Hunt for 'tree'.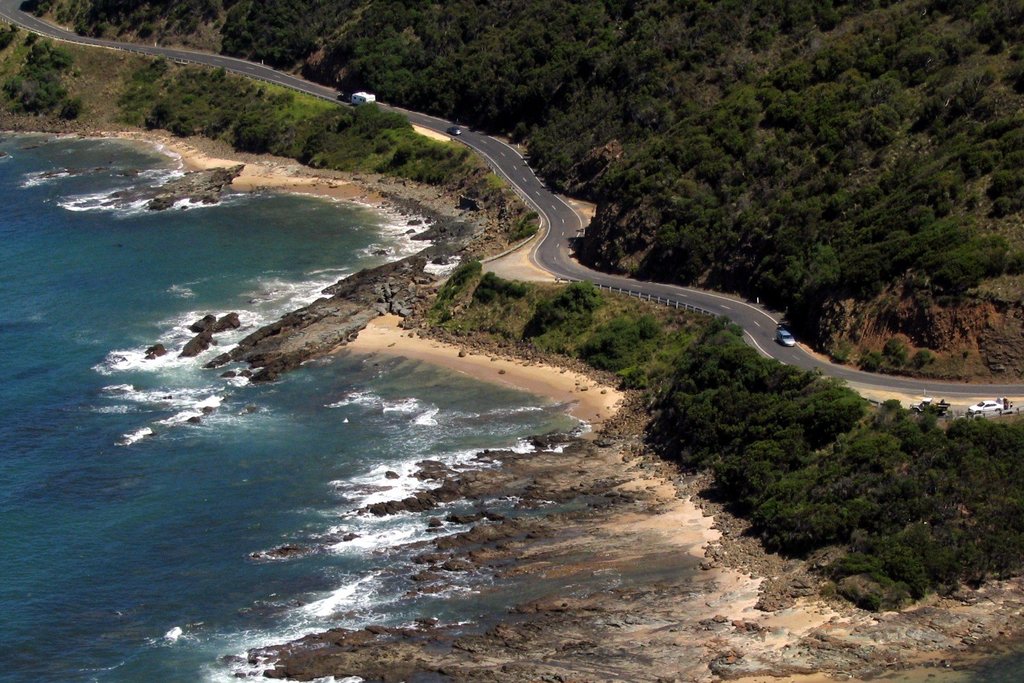
Hunted down at x1=0 y1=24 x2=22 y2=50.
